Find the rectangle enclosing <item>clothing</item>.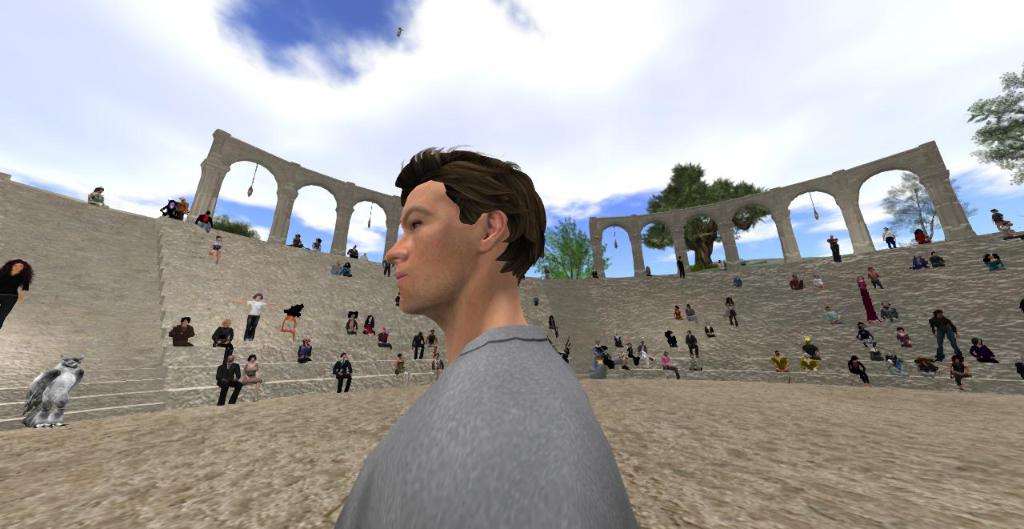
pyautogui.locateOnScreen(976, 337, 988, 355).
